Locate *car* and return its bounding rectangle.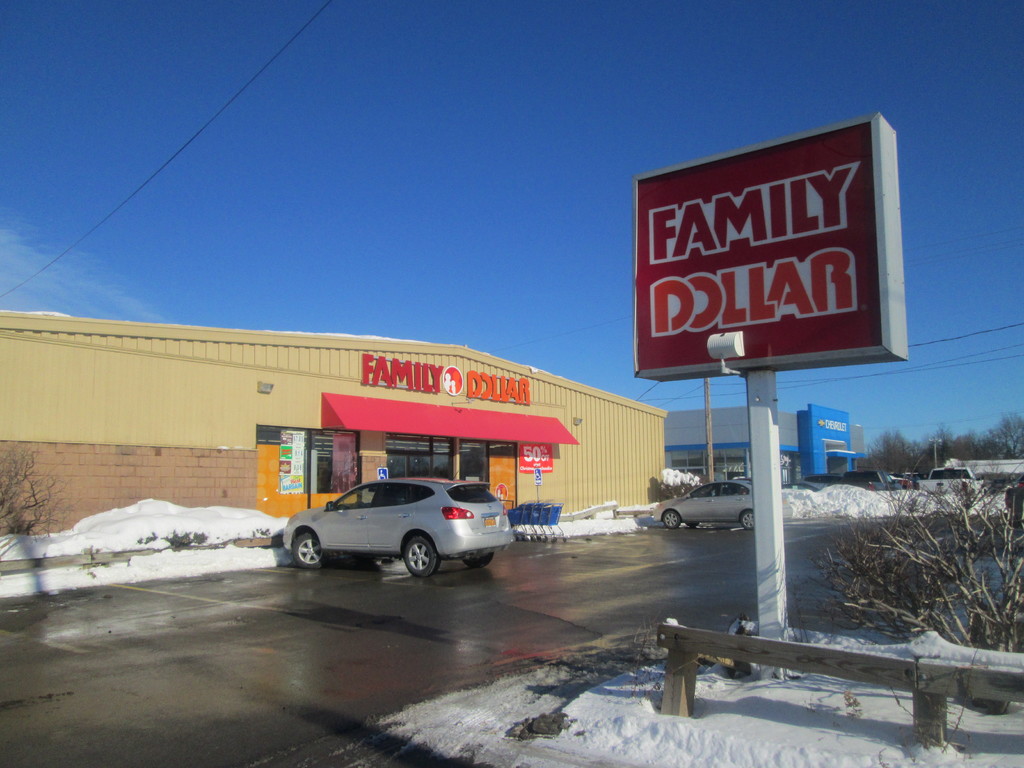
[x1=727, y1=476, x2=754, y2=490].
